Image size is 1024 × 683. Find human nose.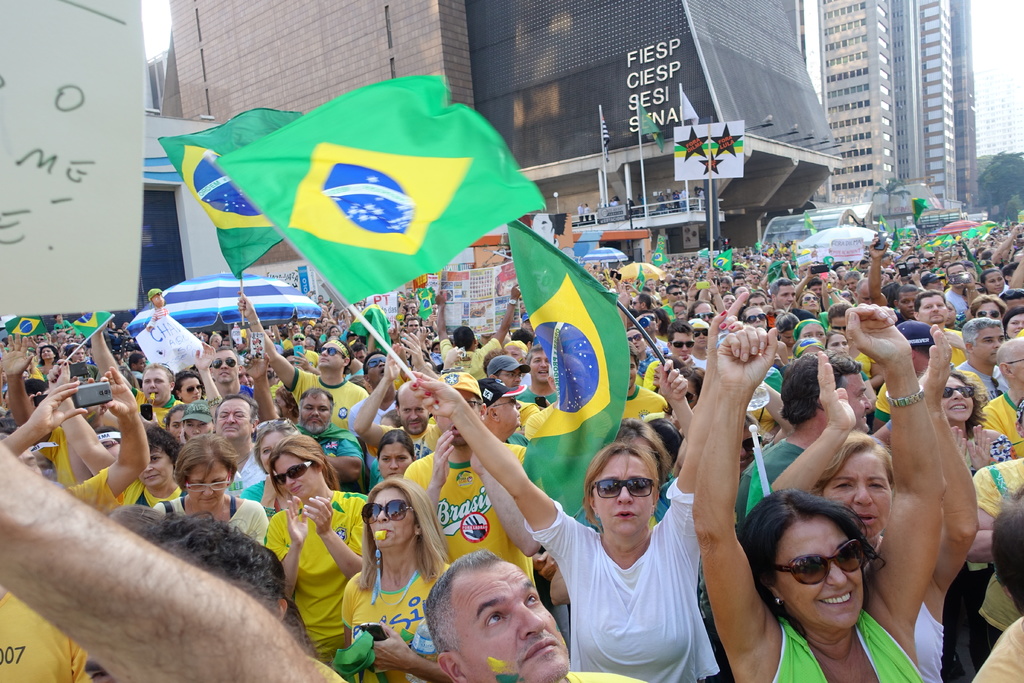
region(289, 477, 294, 487).
